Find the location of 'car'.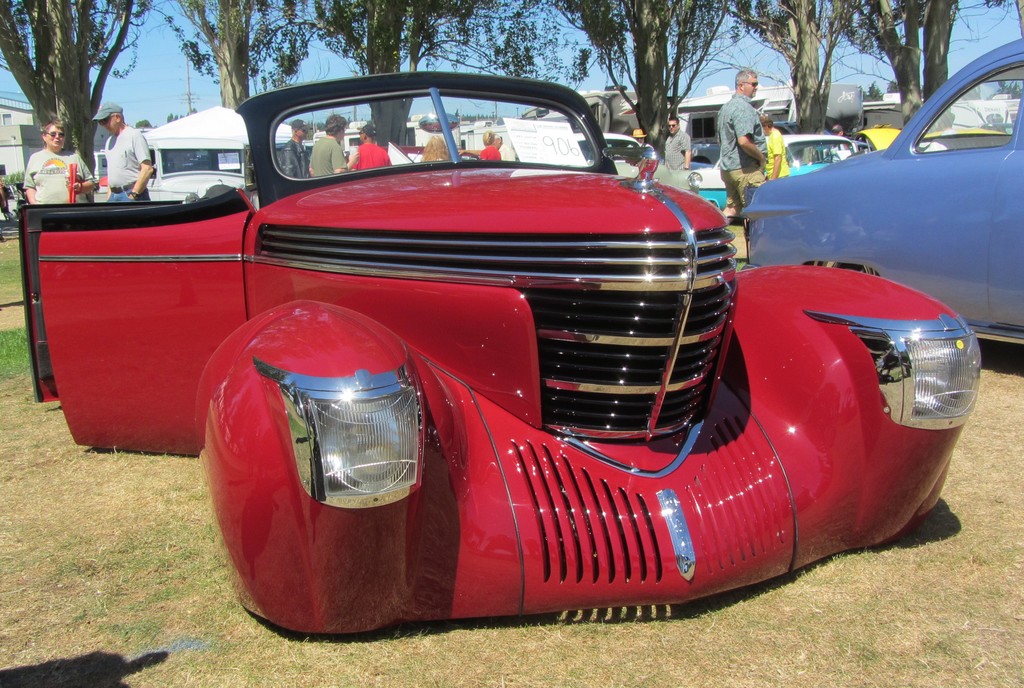
Location: bbox=(577, 132, 644, 176).
